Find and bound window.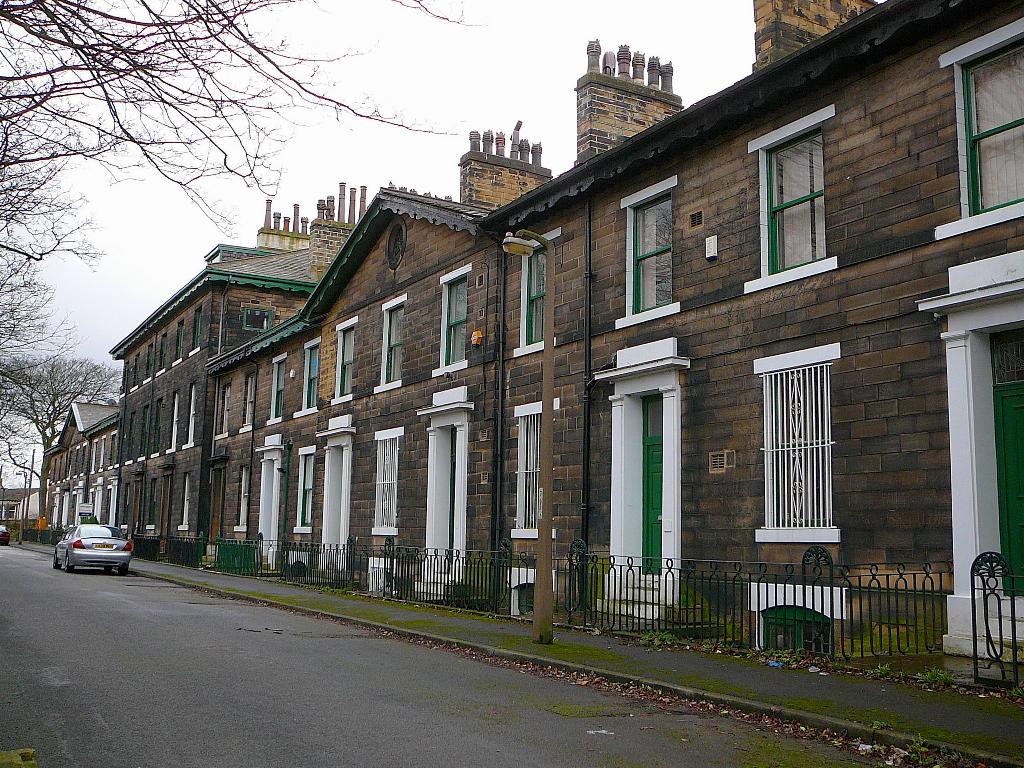
Bound: x1=272 y1=360 x2=287 y2=418.
